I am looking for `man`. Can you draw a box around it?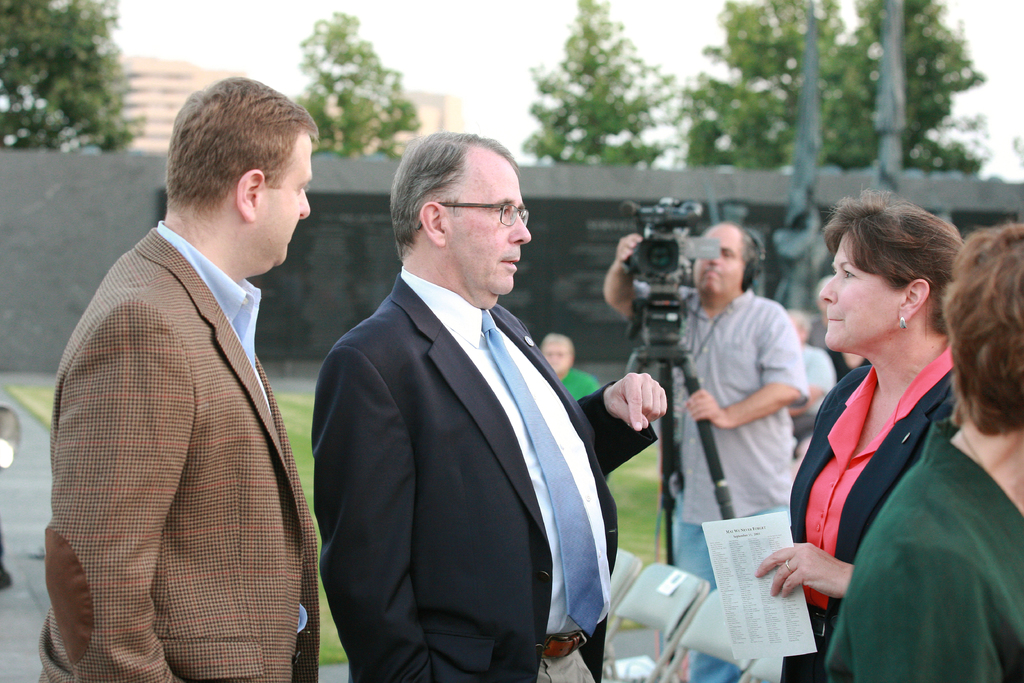
Sure, the bounding box is [605, 222, 807, 682].
